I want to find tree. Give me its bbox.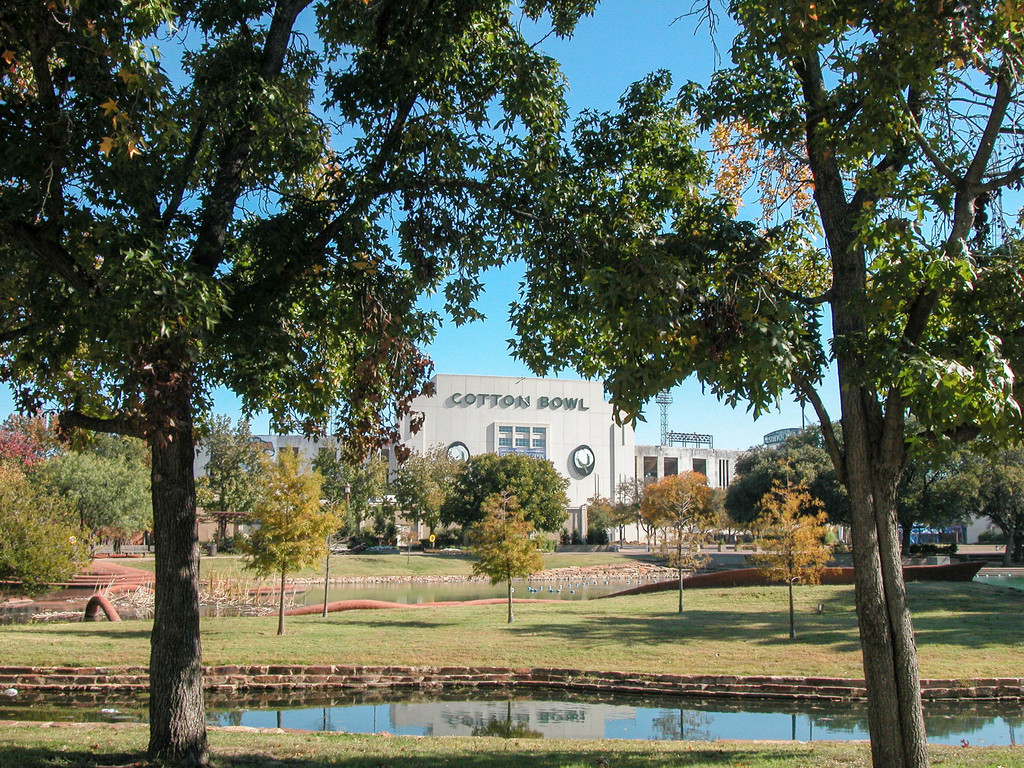
<bbox>745, 462, 843, 641</bbox>.
